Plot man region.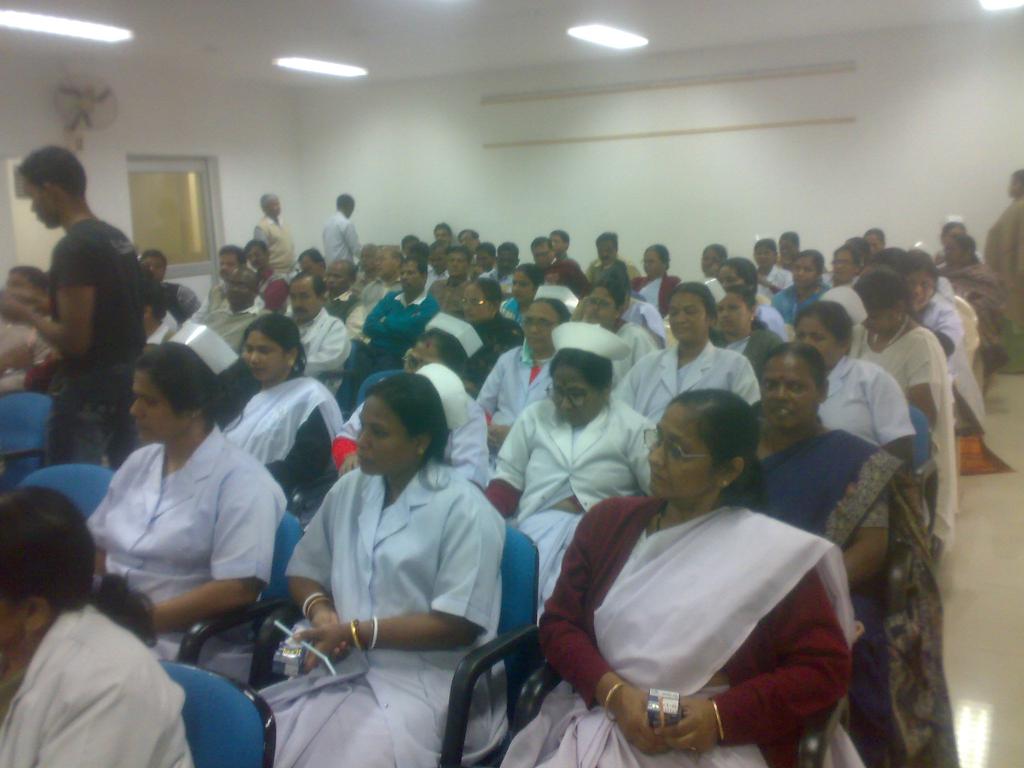
Plotted at BBox(429, 246, 471, 302).
